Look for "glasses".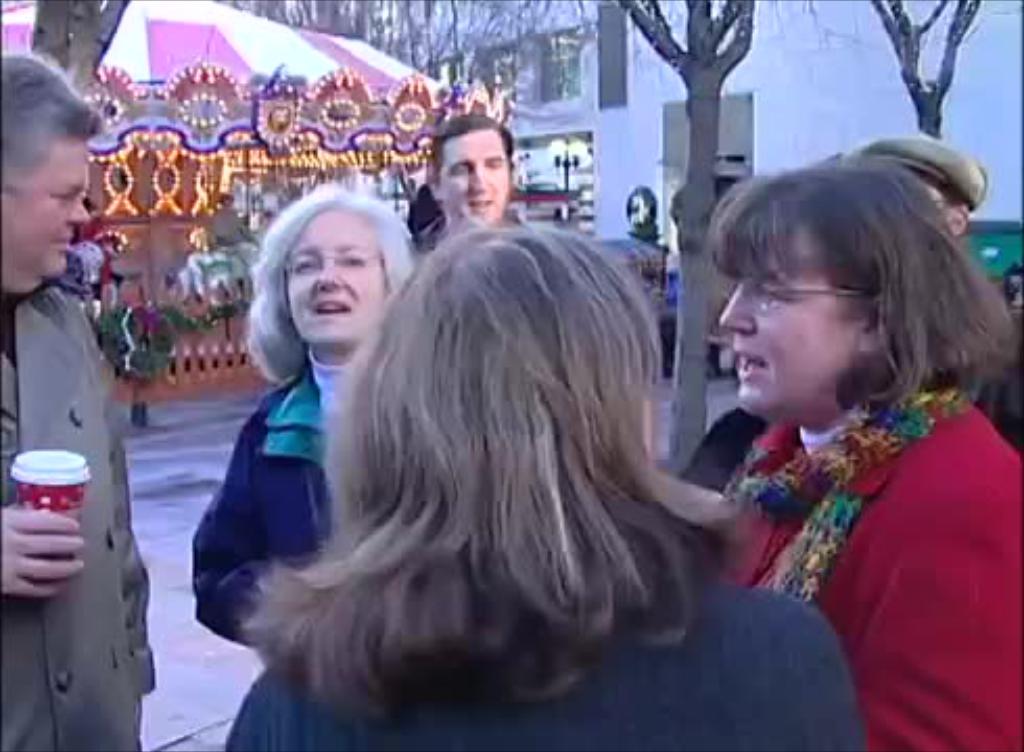
Found: bbox(708, 278, 838, 332).
